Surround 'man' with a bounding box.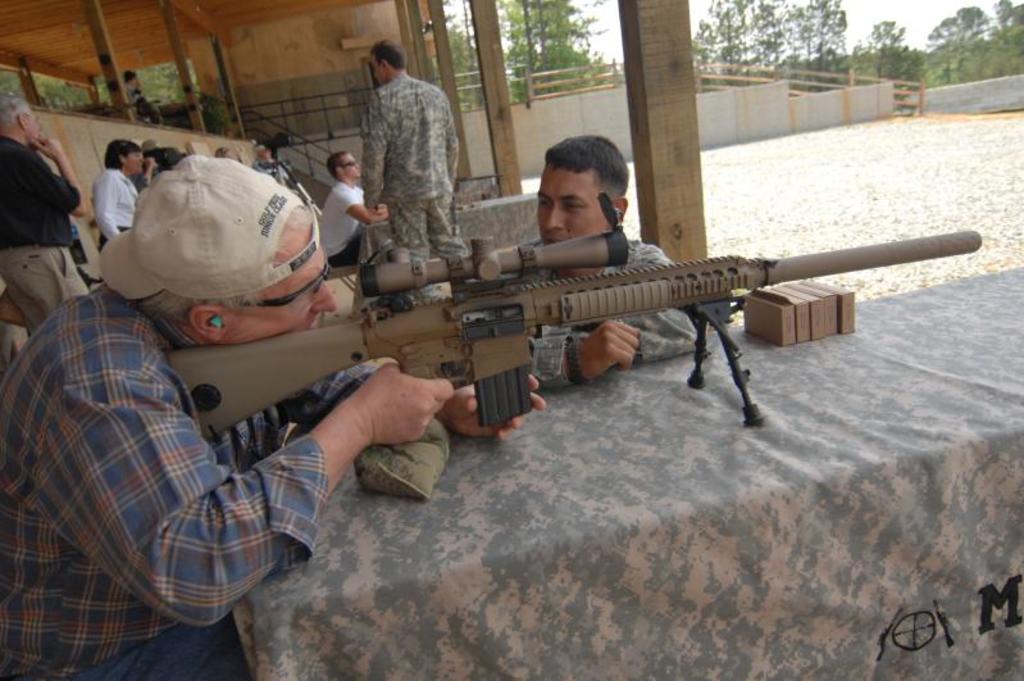
90/139/155/245.
